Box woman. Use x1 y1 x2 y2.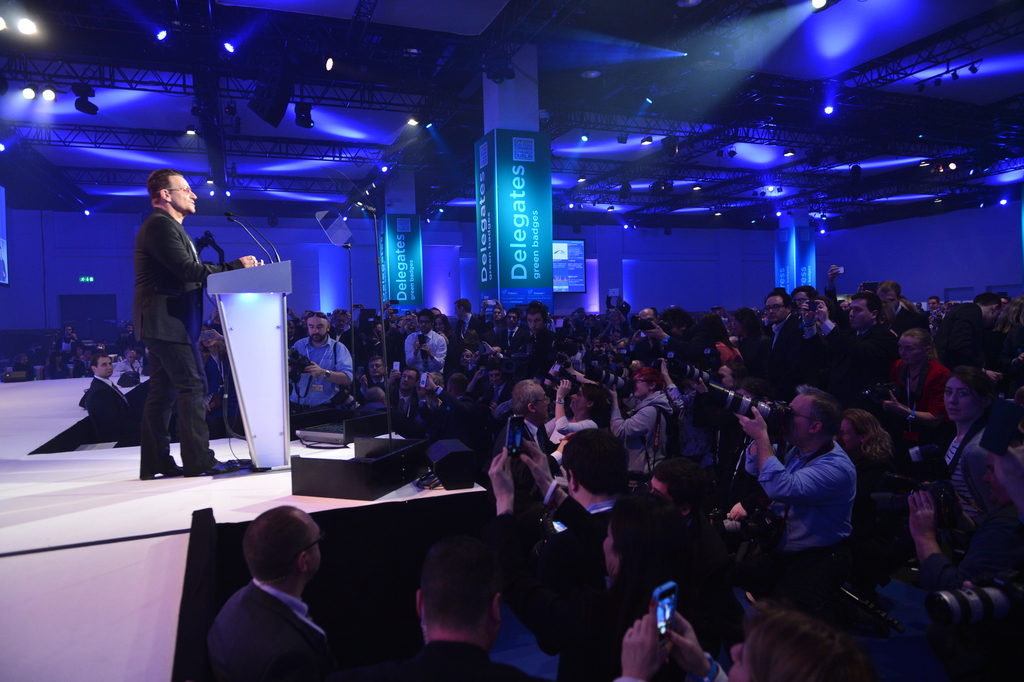
545 378 604 445.
